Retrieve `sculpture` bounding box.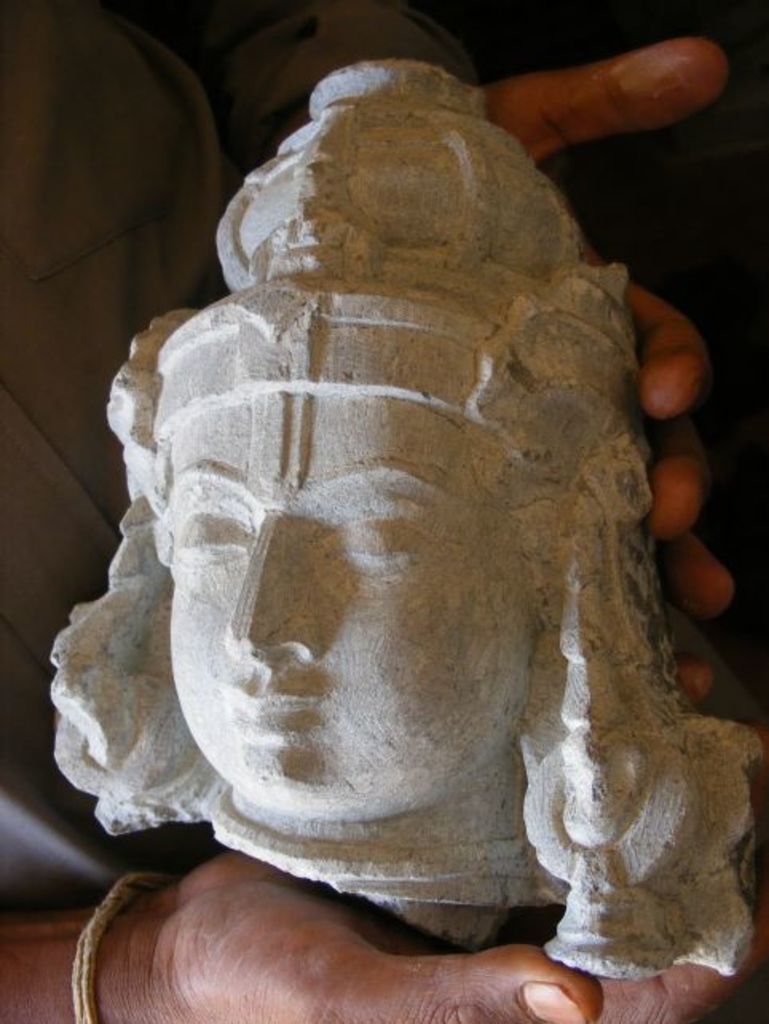
Bounding box: {"left": 37, "top": 59, "right": 747, "bottom": 1000}.
